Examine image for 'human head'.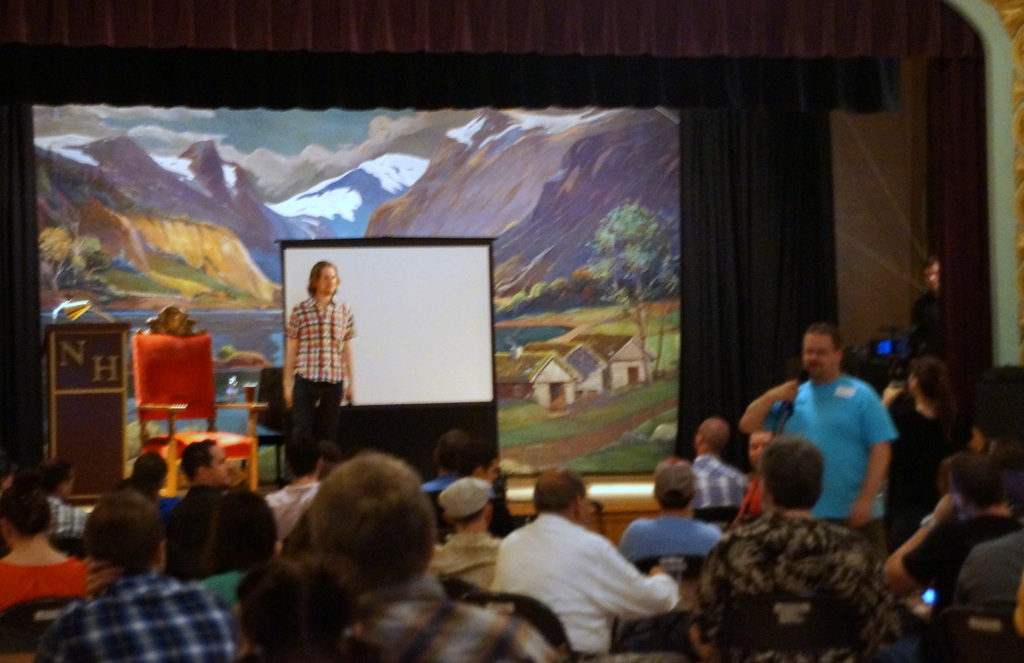
Examination result: (x1=65, y1=493, x2=145, y2=578).
